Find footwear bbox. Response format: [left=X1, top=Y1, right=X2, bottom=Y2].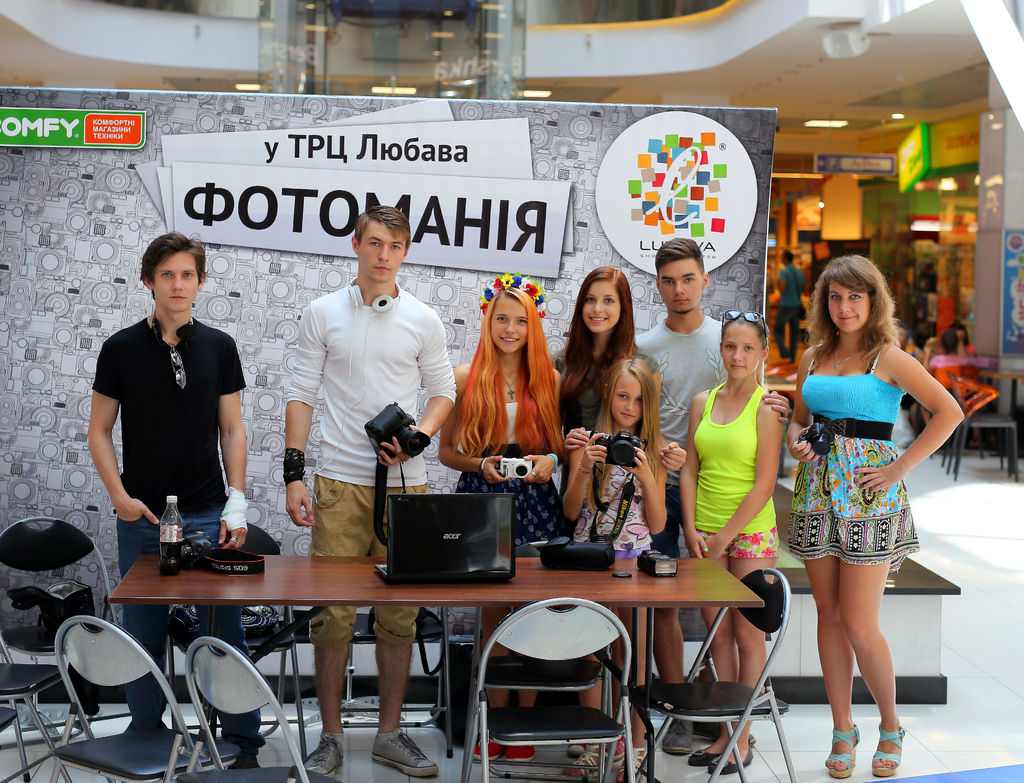
[left=865, top=720, right=910, bottom=777].
